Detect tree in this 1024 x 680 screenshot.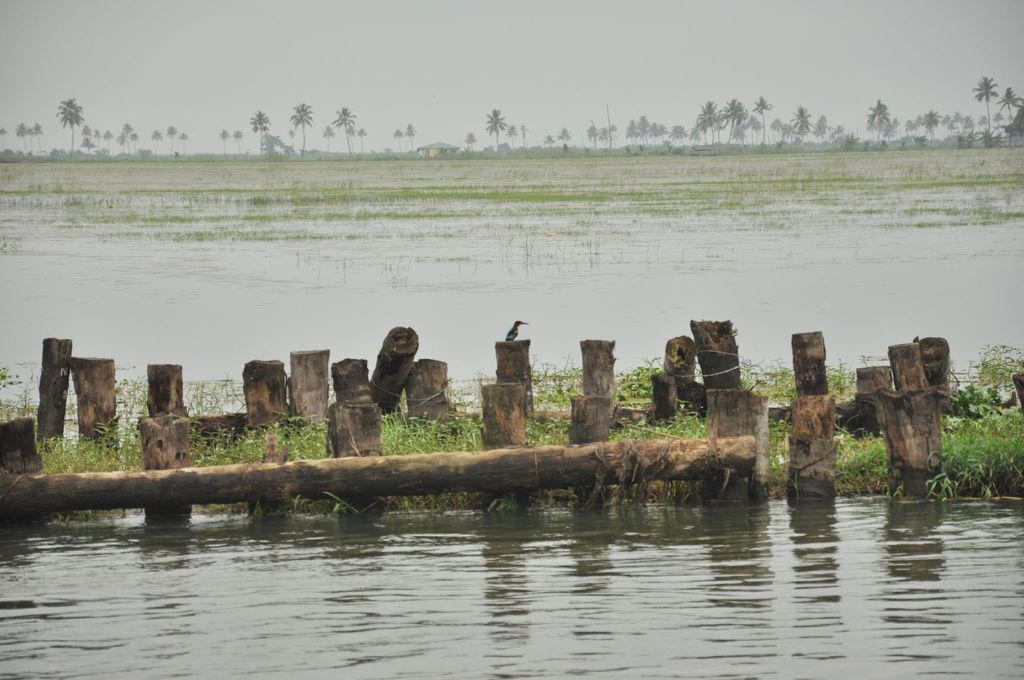
Detection: bbox=(970, 69, 999, 132).
